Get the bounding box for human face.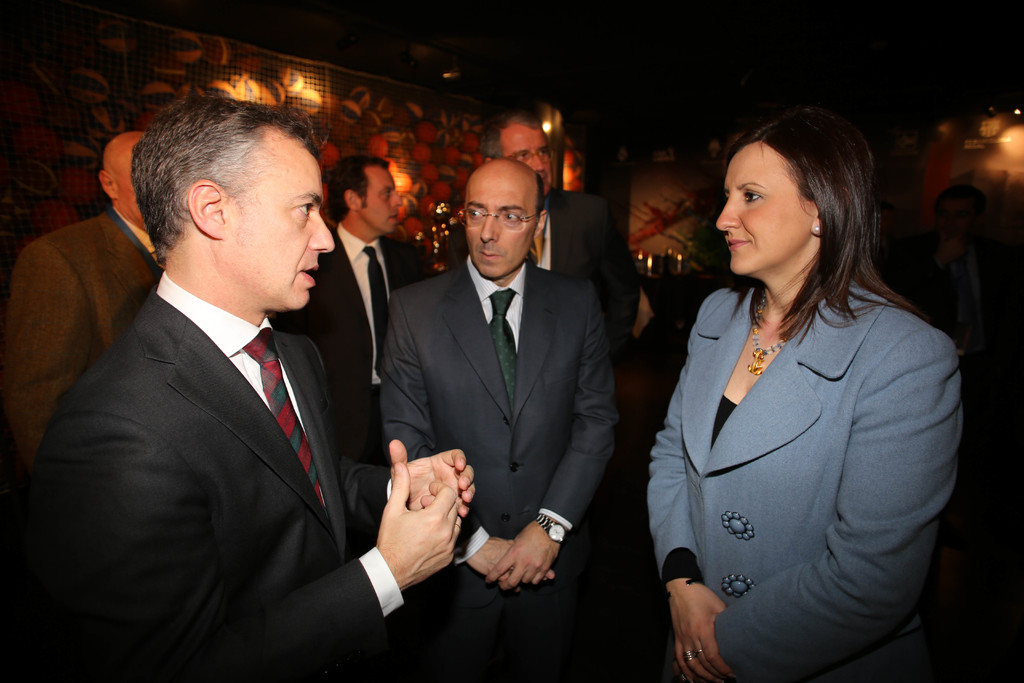
[x1=114, y1=152, x2=143, y2=222].
